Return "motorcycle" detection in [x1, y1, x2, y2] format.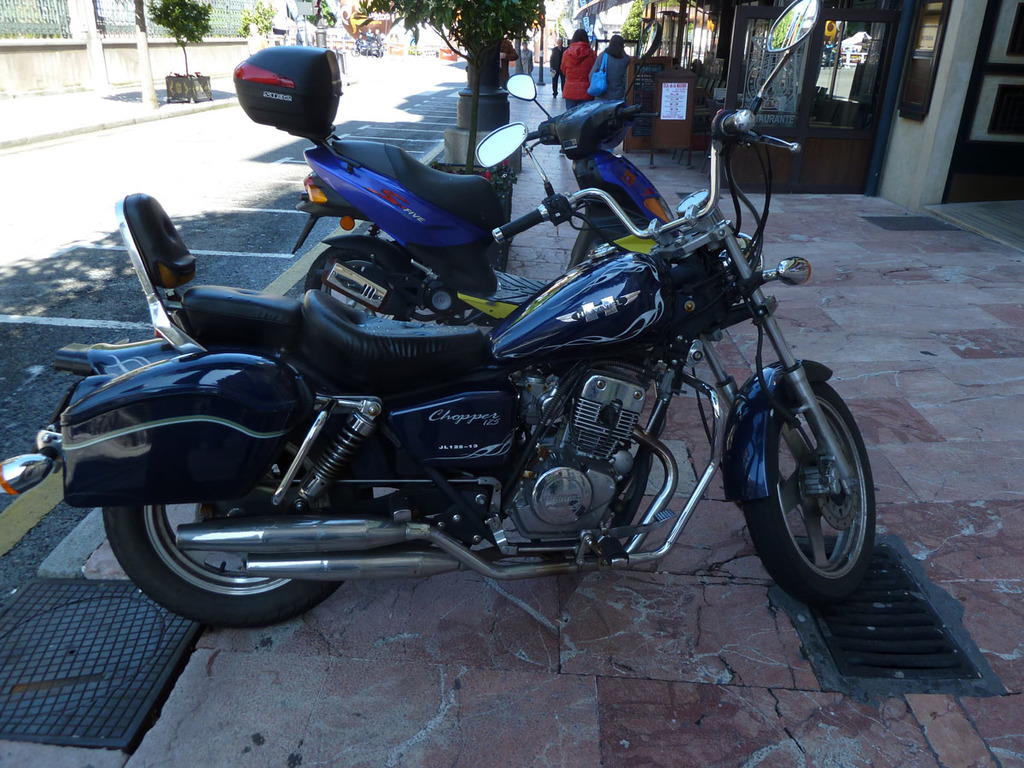
[50, 59, 892, 672].
